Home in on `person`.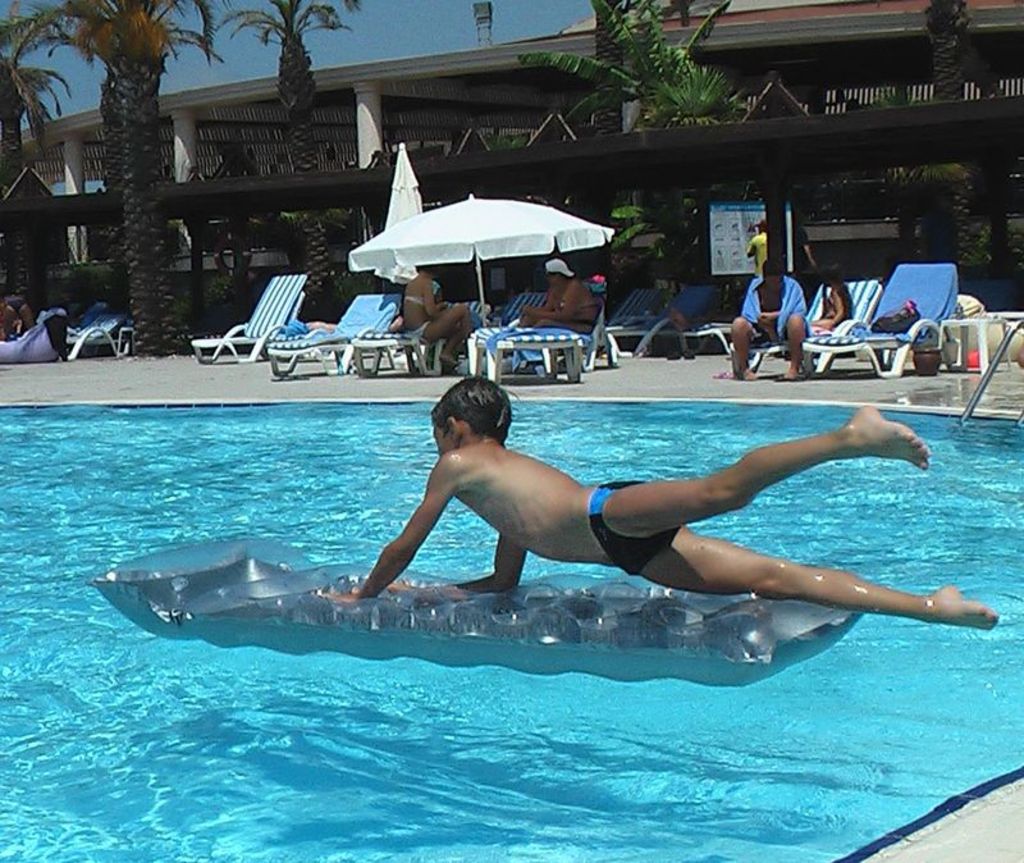
Homed in at x1=289, y1=362, x2=938, y2=662.
